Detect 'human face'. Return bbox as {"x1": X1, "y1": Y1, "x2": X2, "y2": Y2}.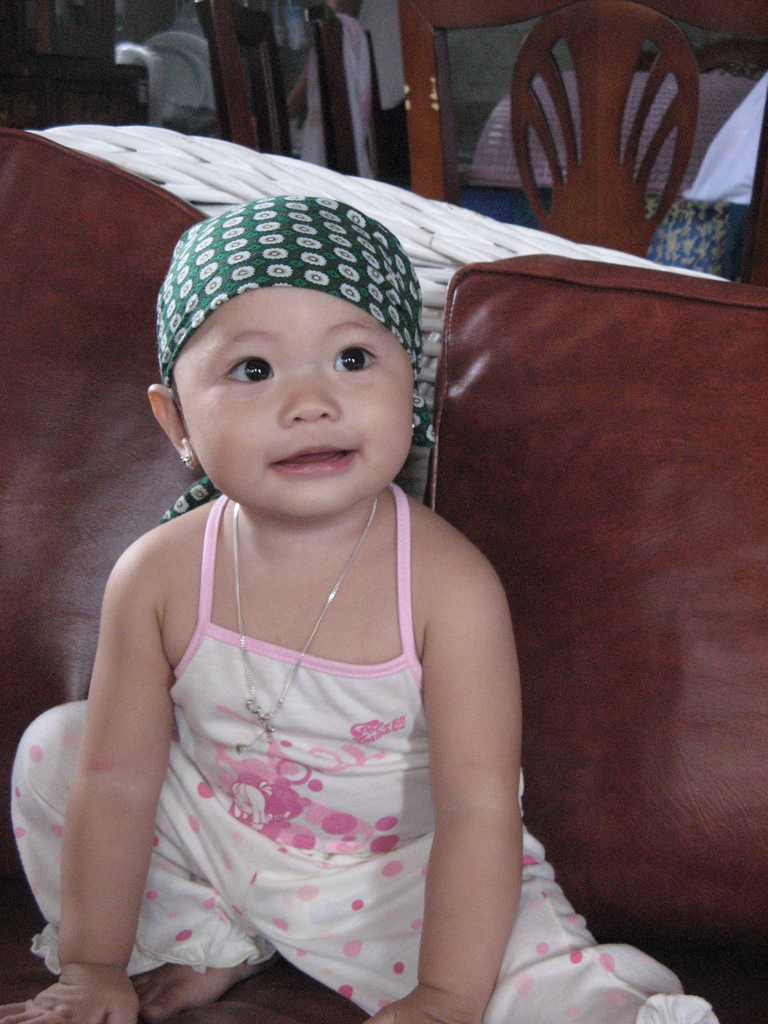
{"x1": 172, "y1": 284, "x2": 415, "y2": 516}.
